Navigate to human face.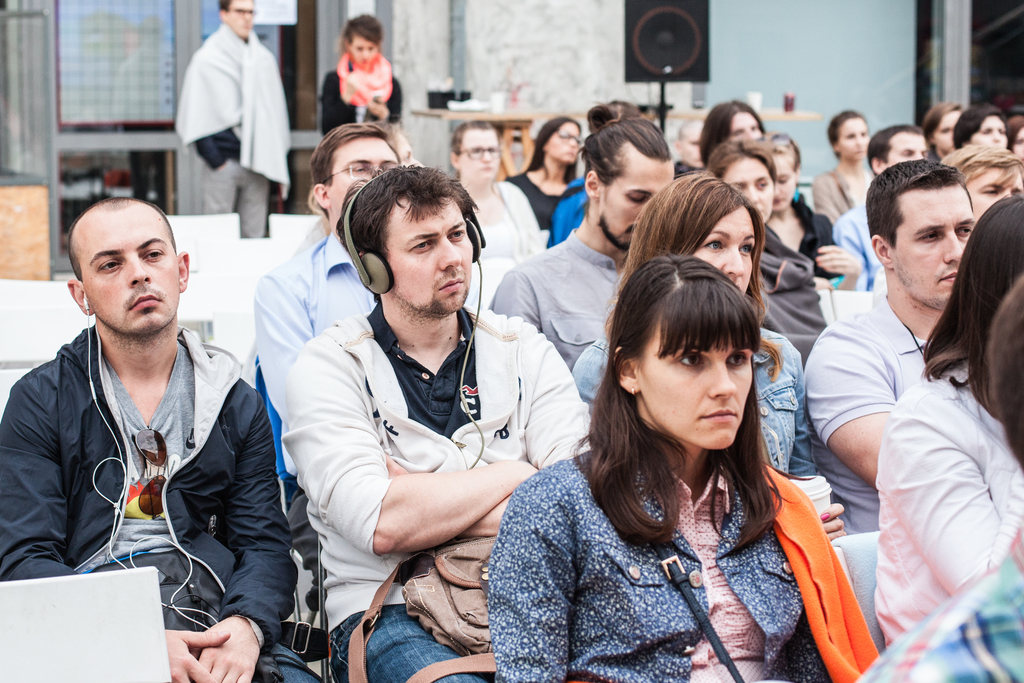
Navigation target: 546, 120, 580, 164.
